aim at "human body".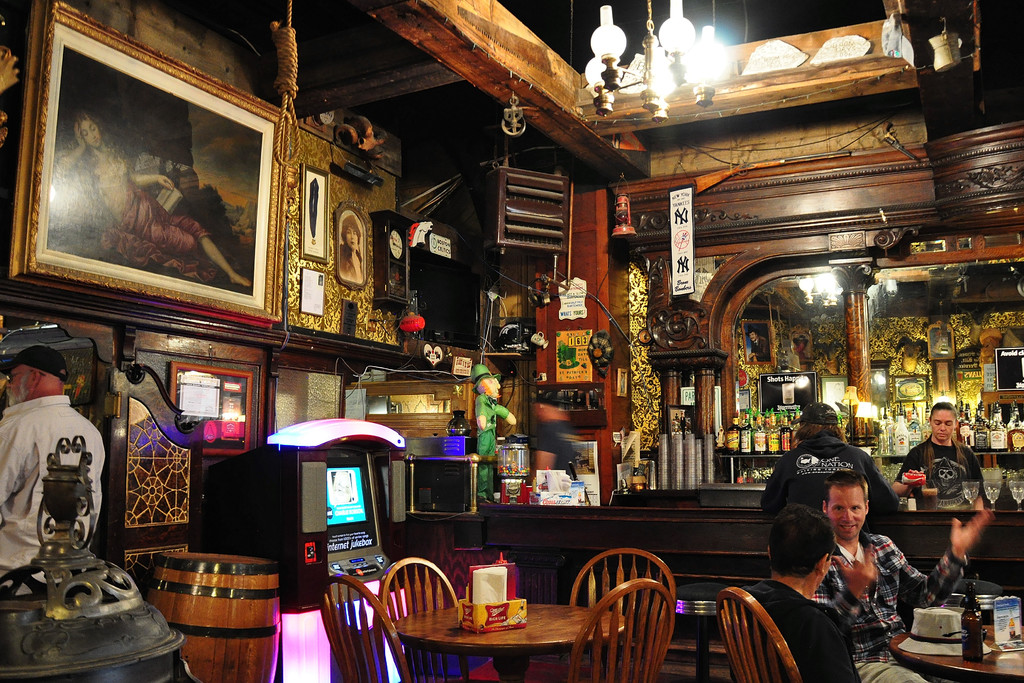
Aimed at detection(0, 347, 108, 595).
